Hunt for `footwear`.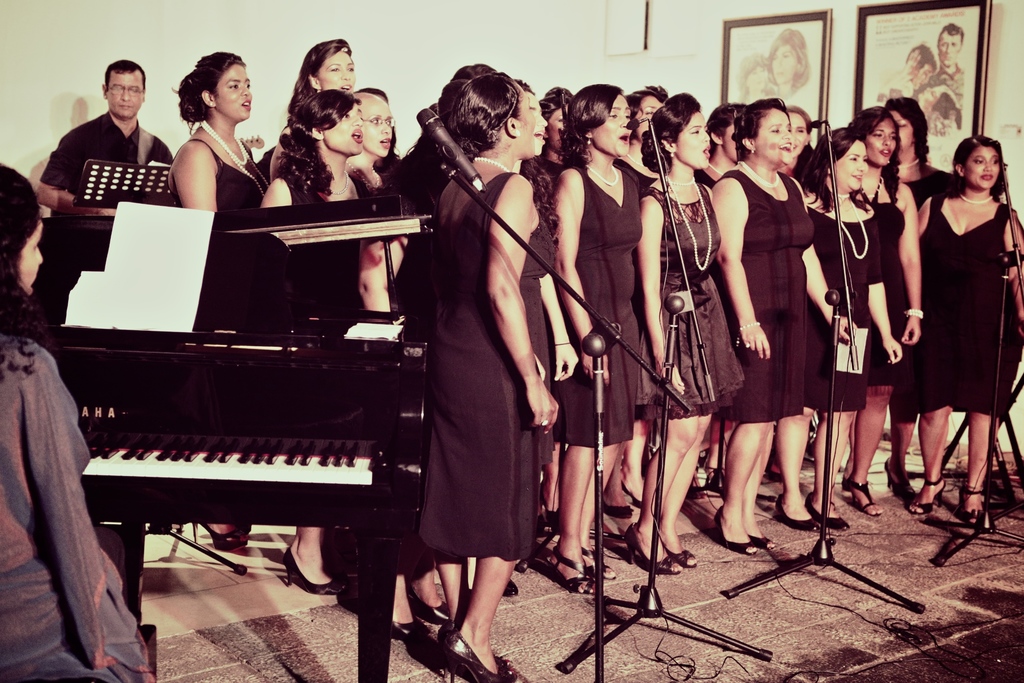
Hunted down at [x1=671, y1=546, x2=705, y2=572].
